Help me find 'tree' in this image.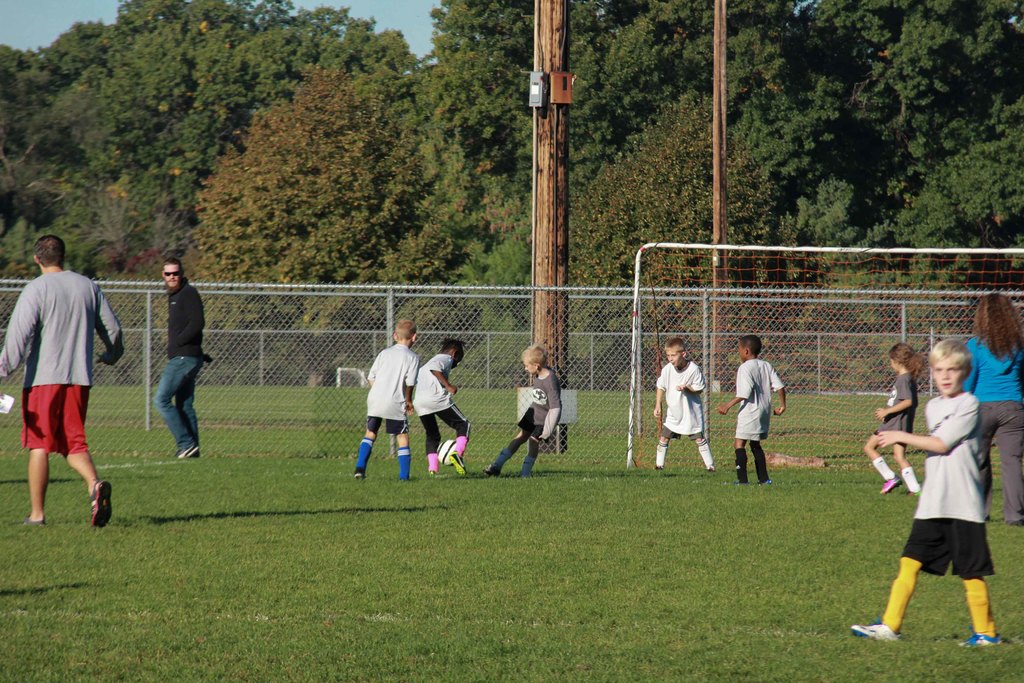
Found it: 0 0 177 372.
